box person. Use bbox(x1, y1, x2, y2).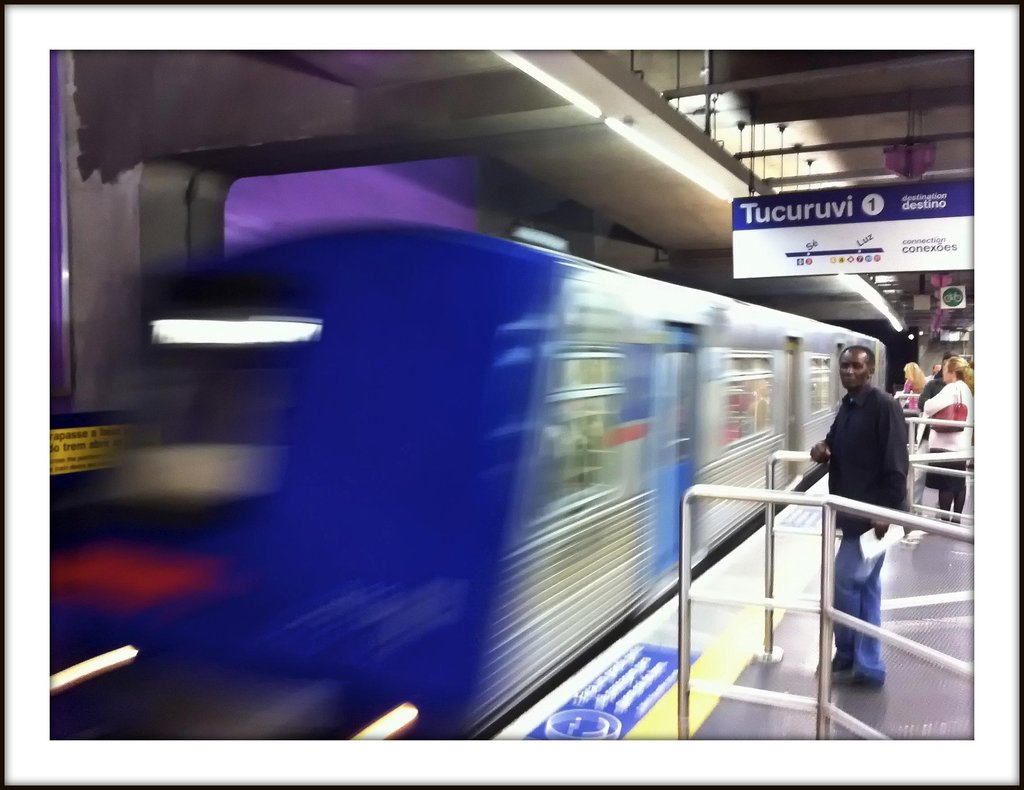
bbox(892, 357, 922, 421).
